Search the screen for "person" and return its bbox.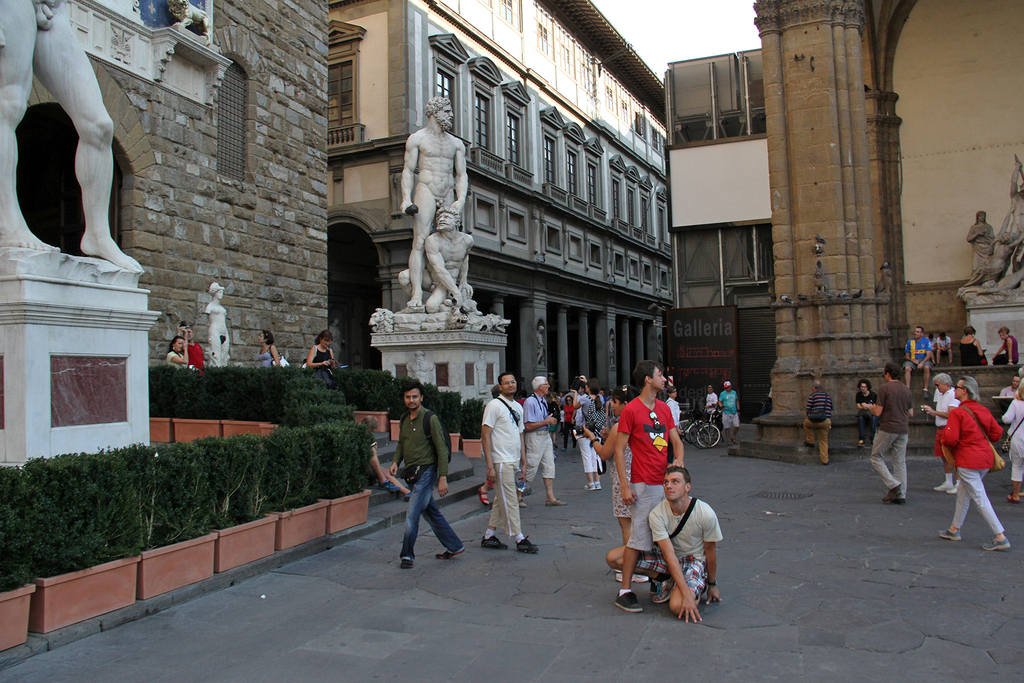
Found: {"x1": 404, "y1": 97, "x2": 469, "y2": 309}.
